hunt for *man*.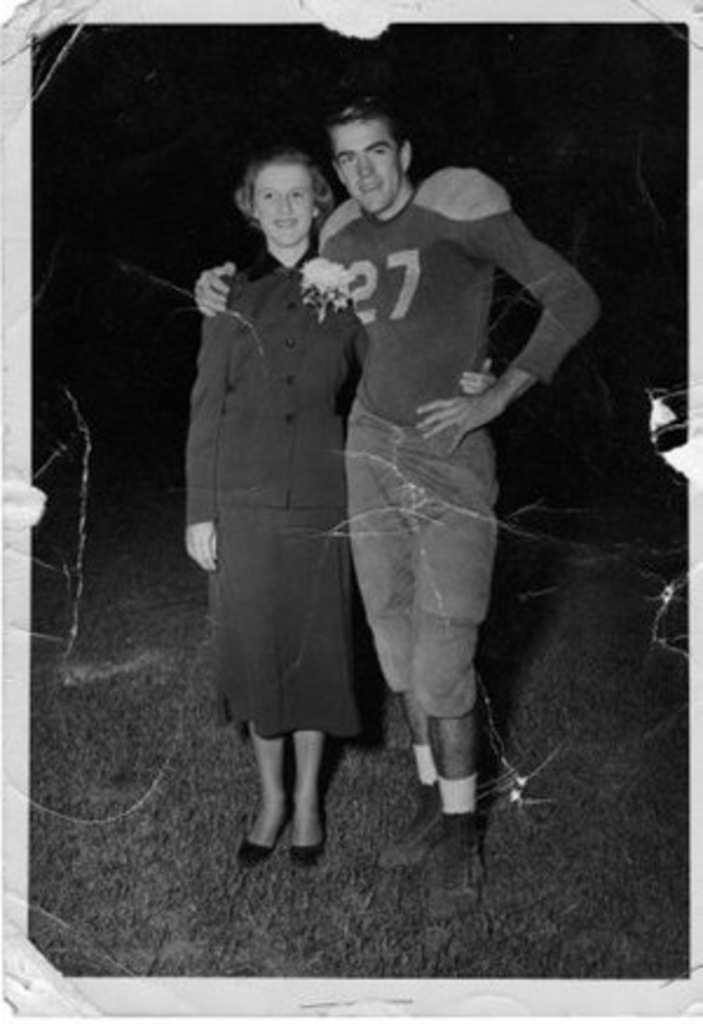
Hunted down at [x1=180, y1=87, x2=551, y2=886].
